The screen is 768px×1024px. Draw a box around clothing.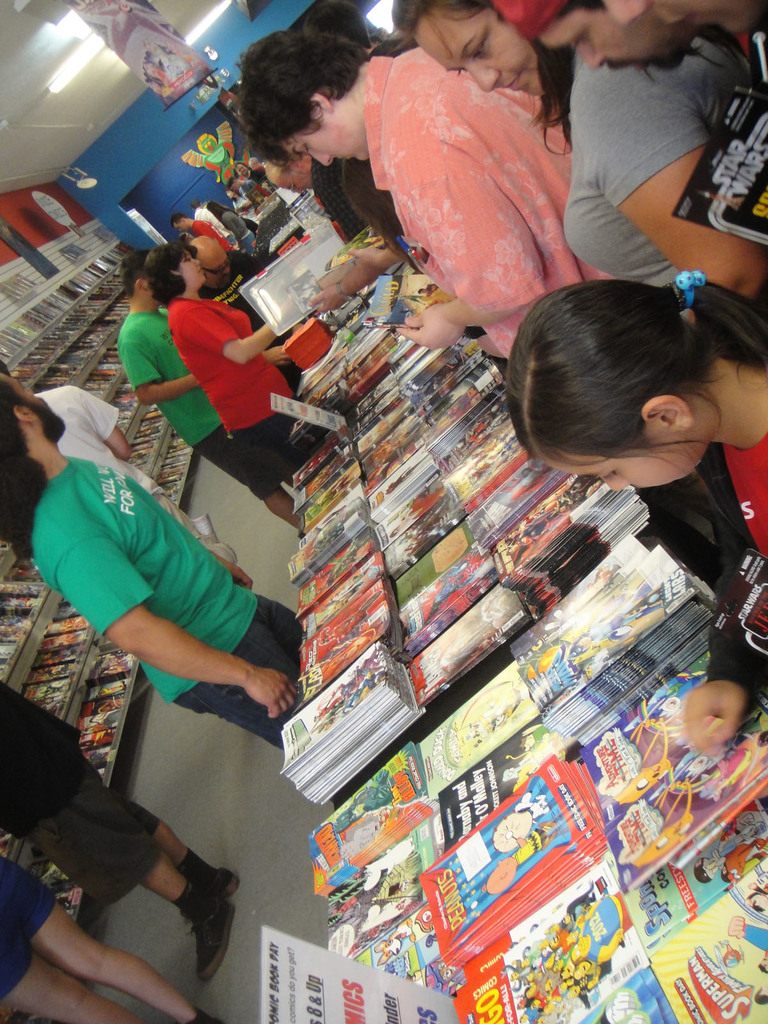
bbox(555, 41, 761, 289).
